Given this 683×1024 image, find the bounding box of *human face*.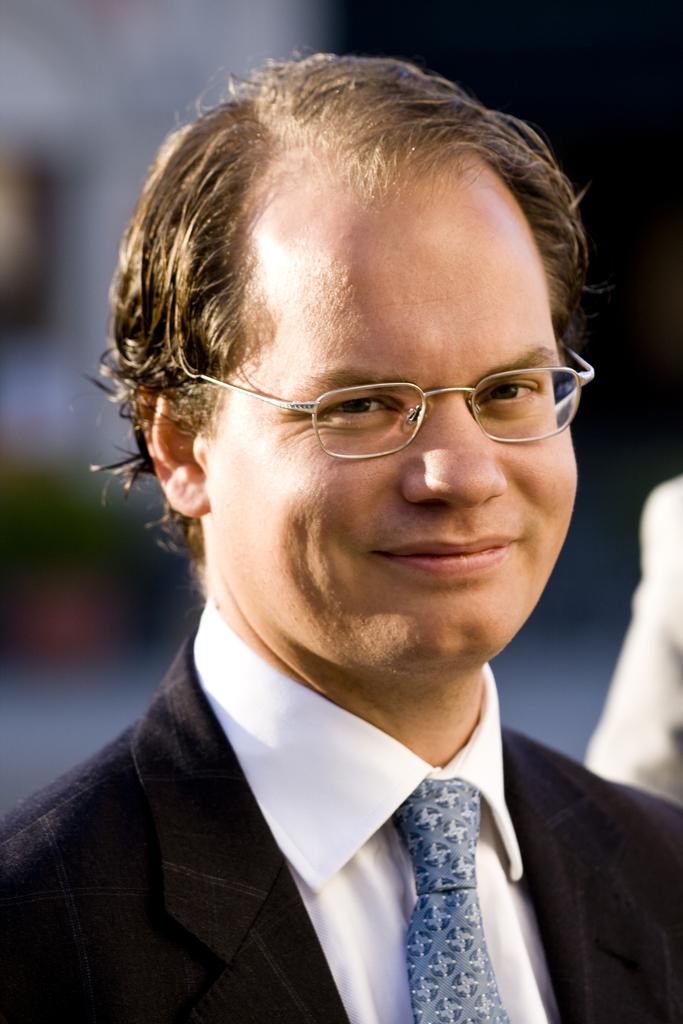
<box>199,178,579,660</box>.
